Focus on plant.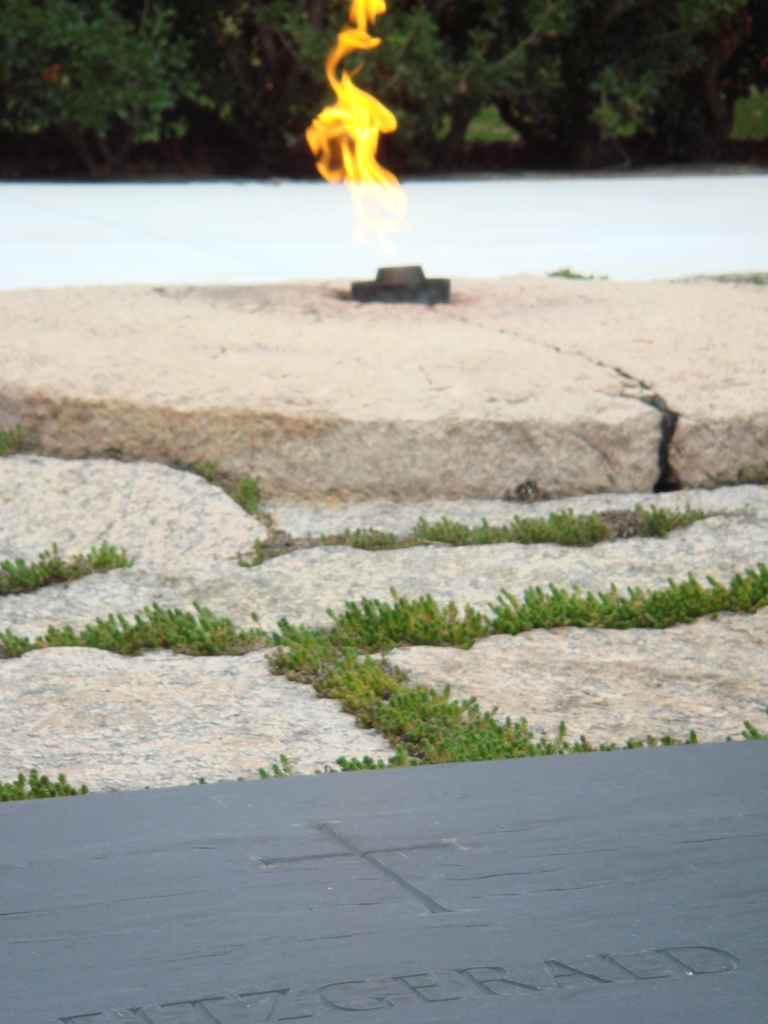
Focused at 0, 612, 35, 664.
